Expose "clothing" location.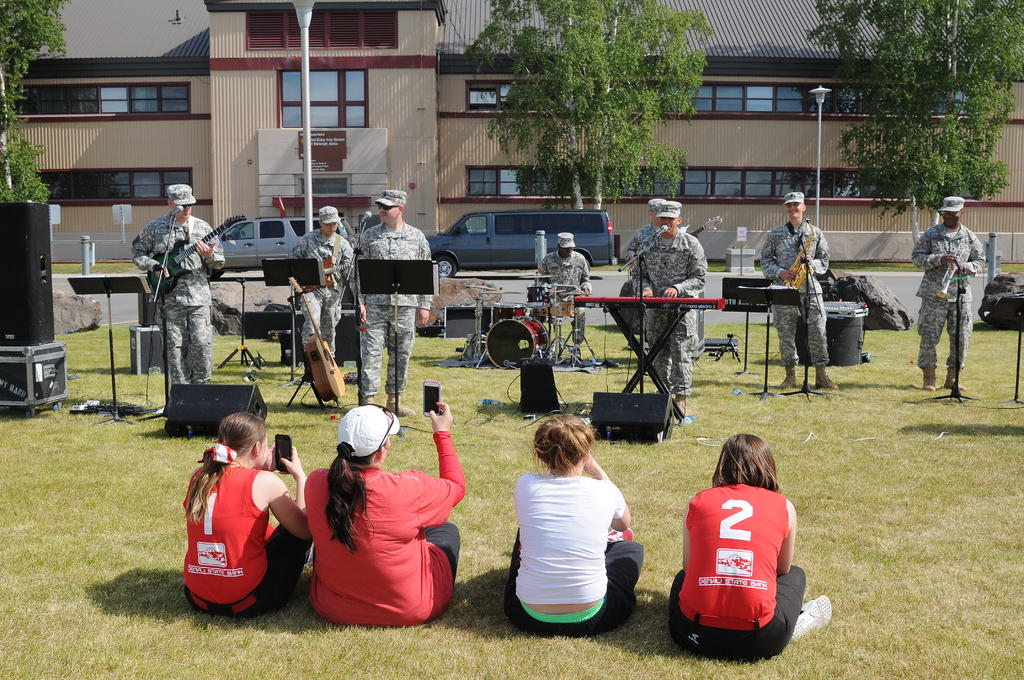
Exposed at 503 468 646 632.
